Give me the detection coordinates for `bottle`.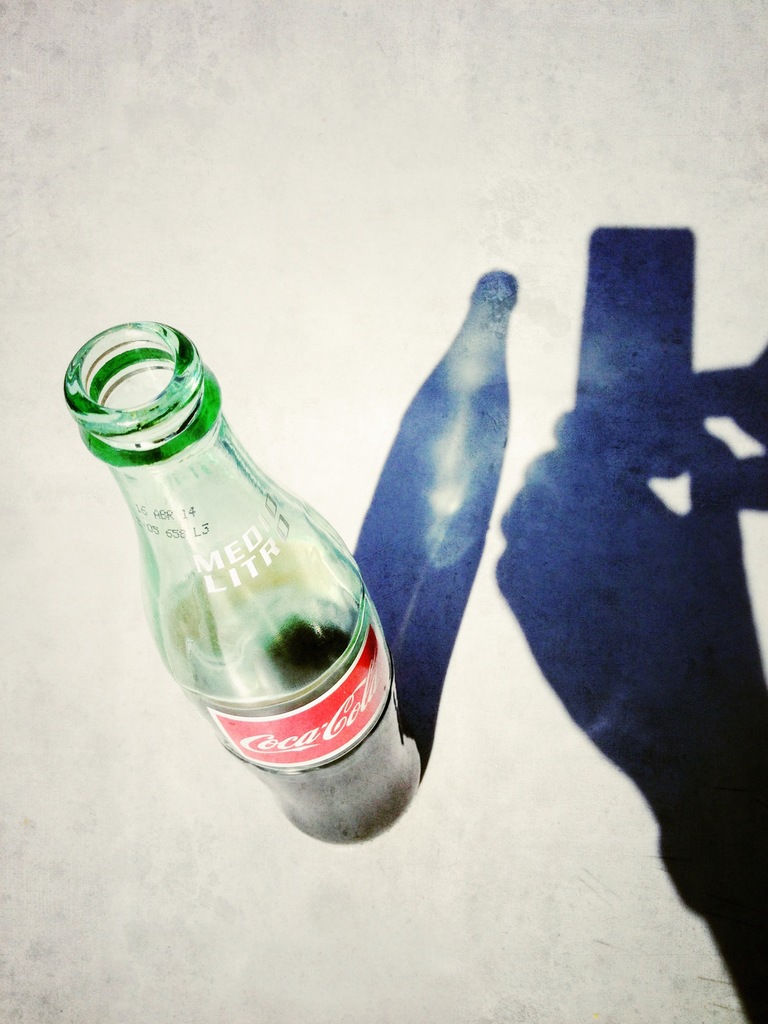
rect(57, 318, 440, 846).
